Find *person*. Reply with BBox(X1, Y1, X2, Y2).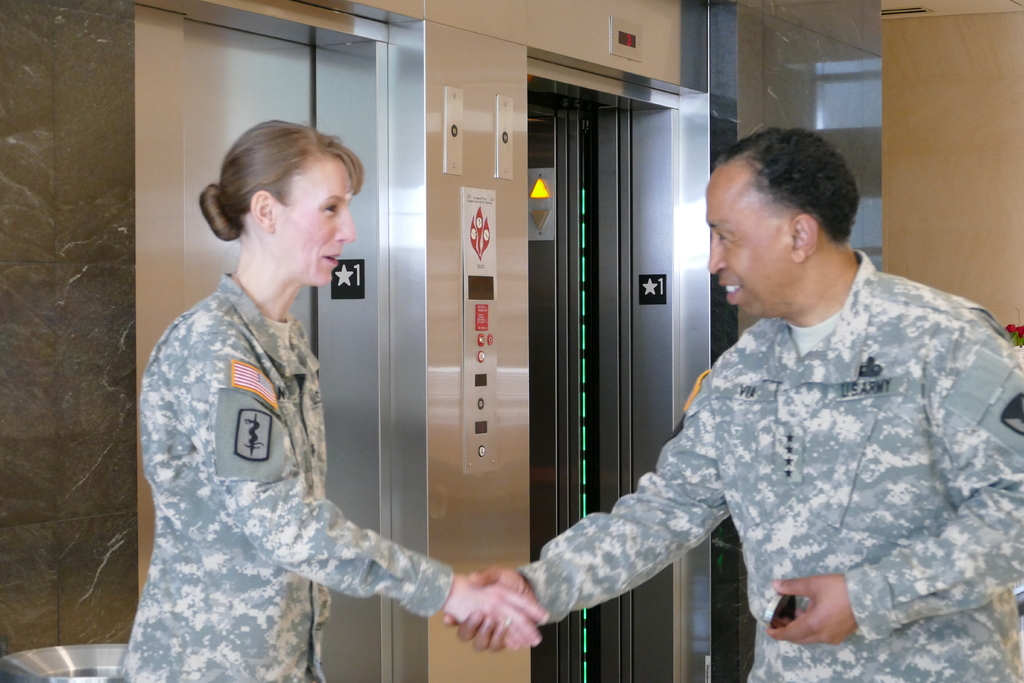
BBox(115, 119, 555, 682).
